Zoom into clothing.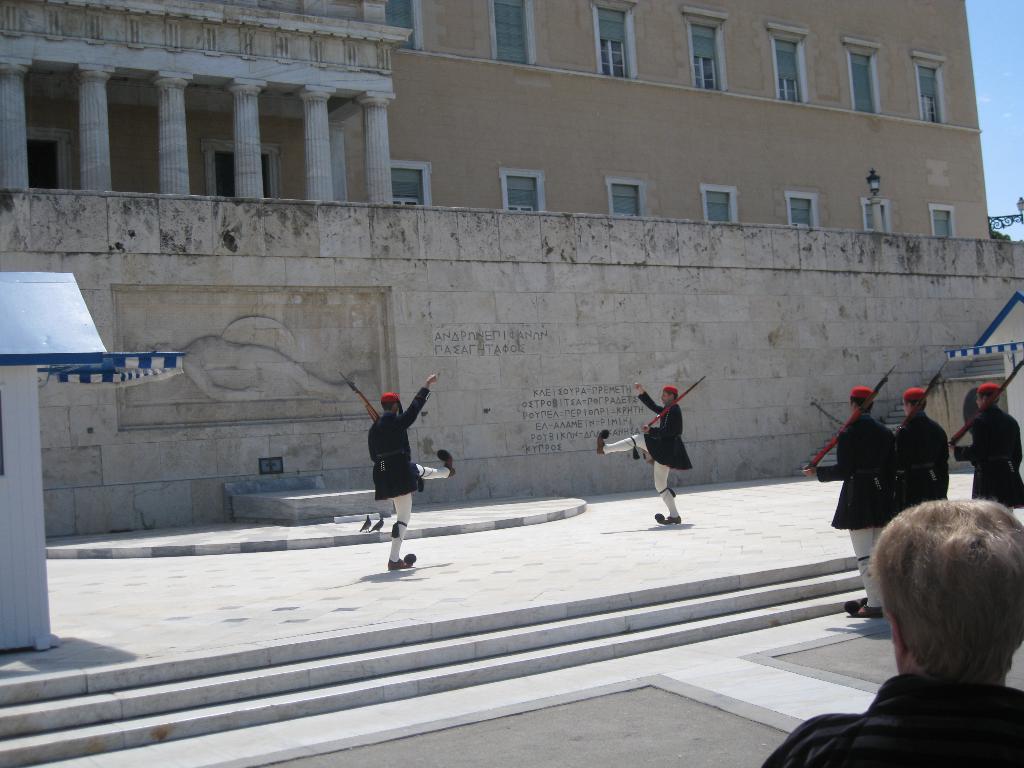
Zoom target: bbox(764, 666, 1023, 767).
